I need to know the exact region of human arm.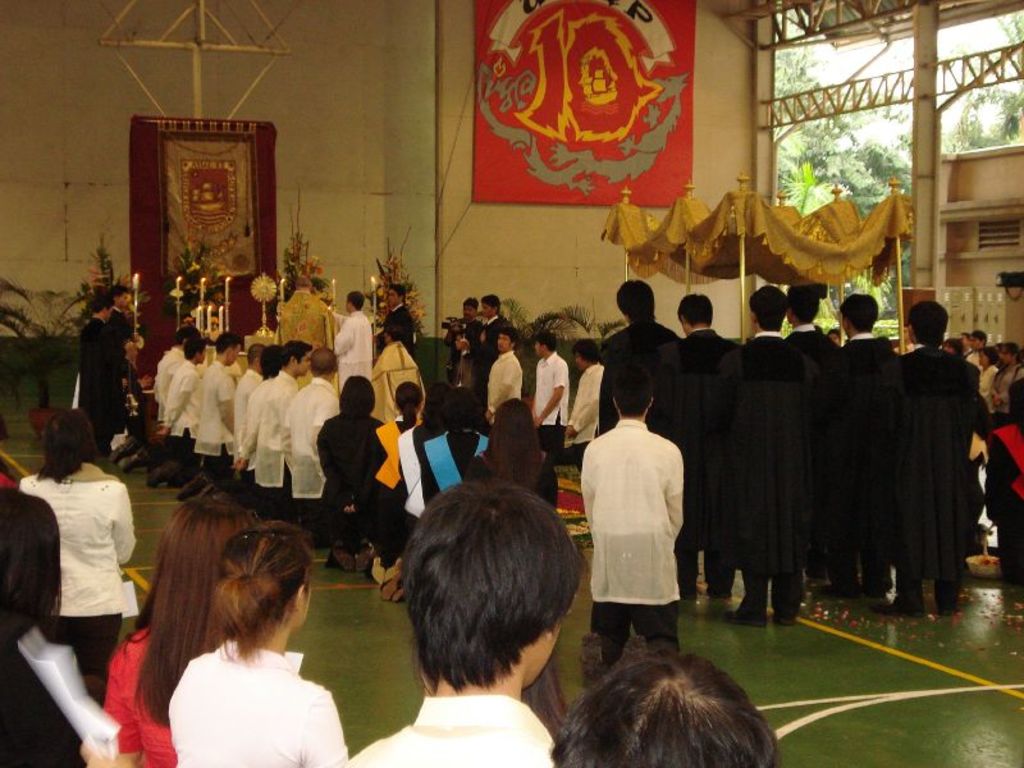
Region: [left=531, top=361, right=567, bottom=431].
